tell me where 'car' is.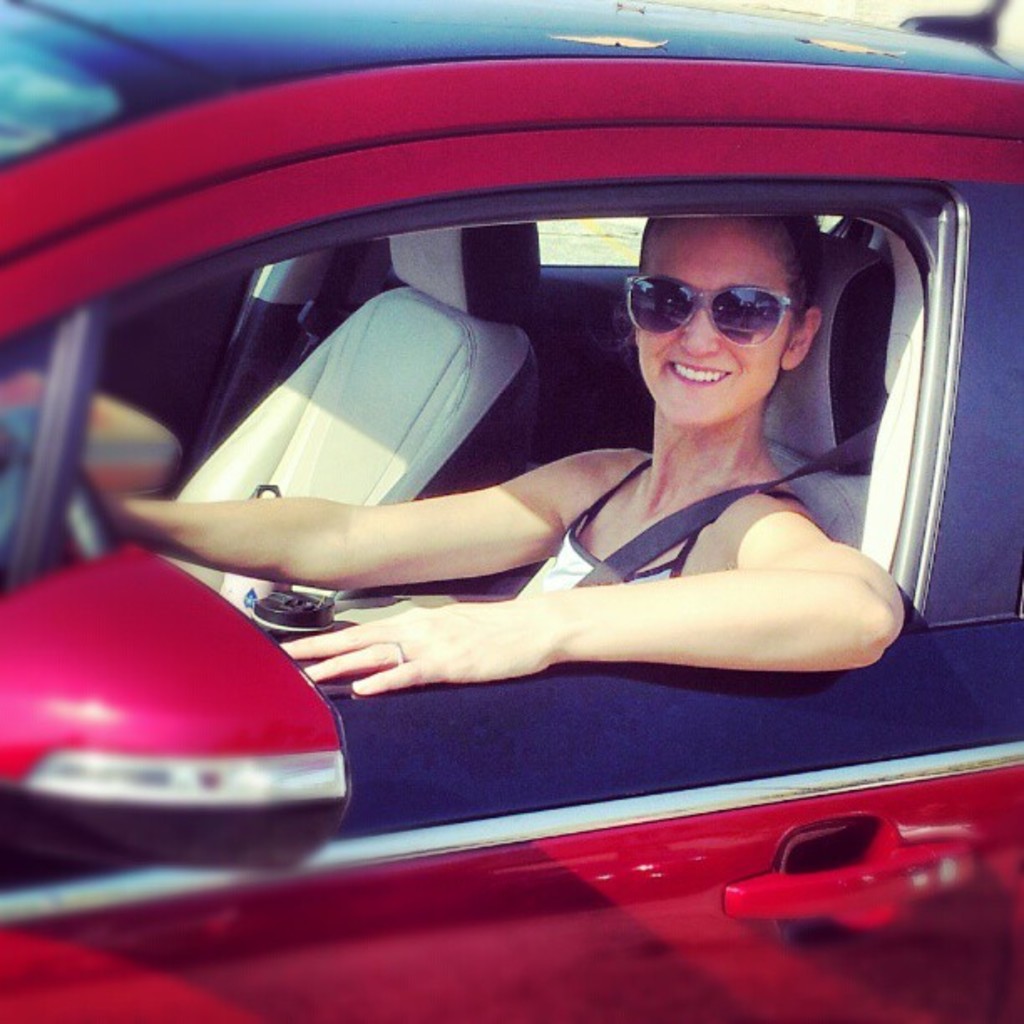
'car' is at {"x1": 2, "y1": 17, "x2": 994, "y2": 1022}.
